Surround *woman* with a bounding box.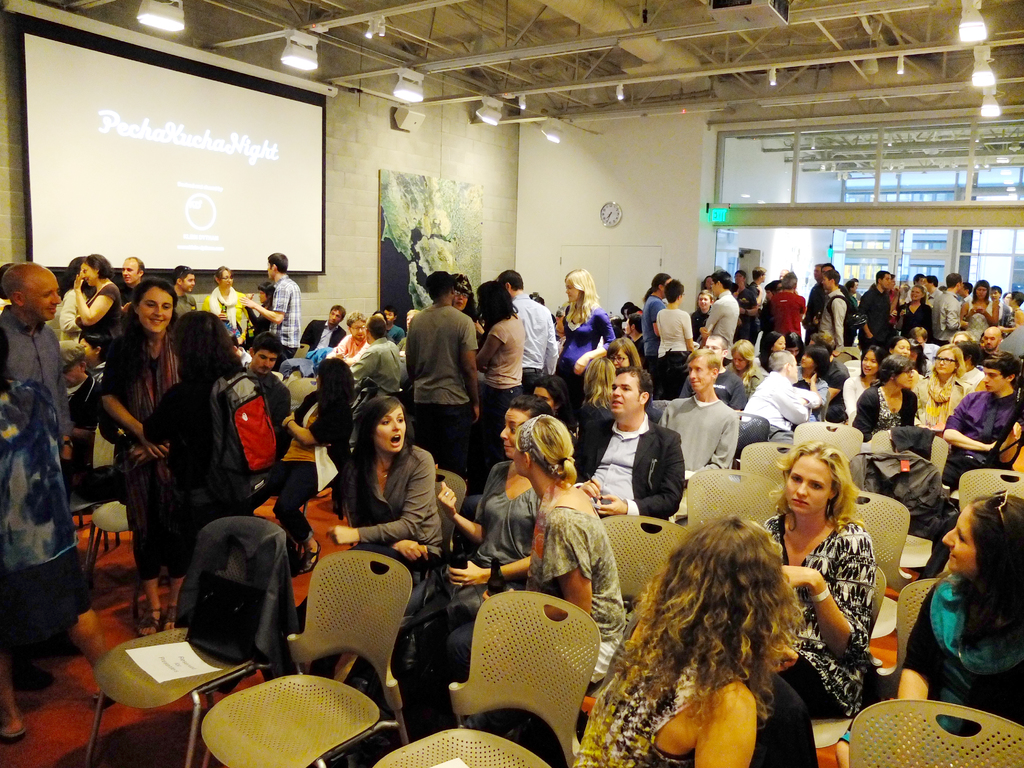
rect(567, 516, 826, 767).
